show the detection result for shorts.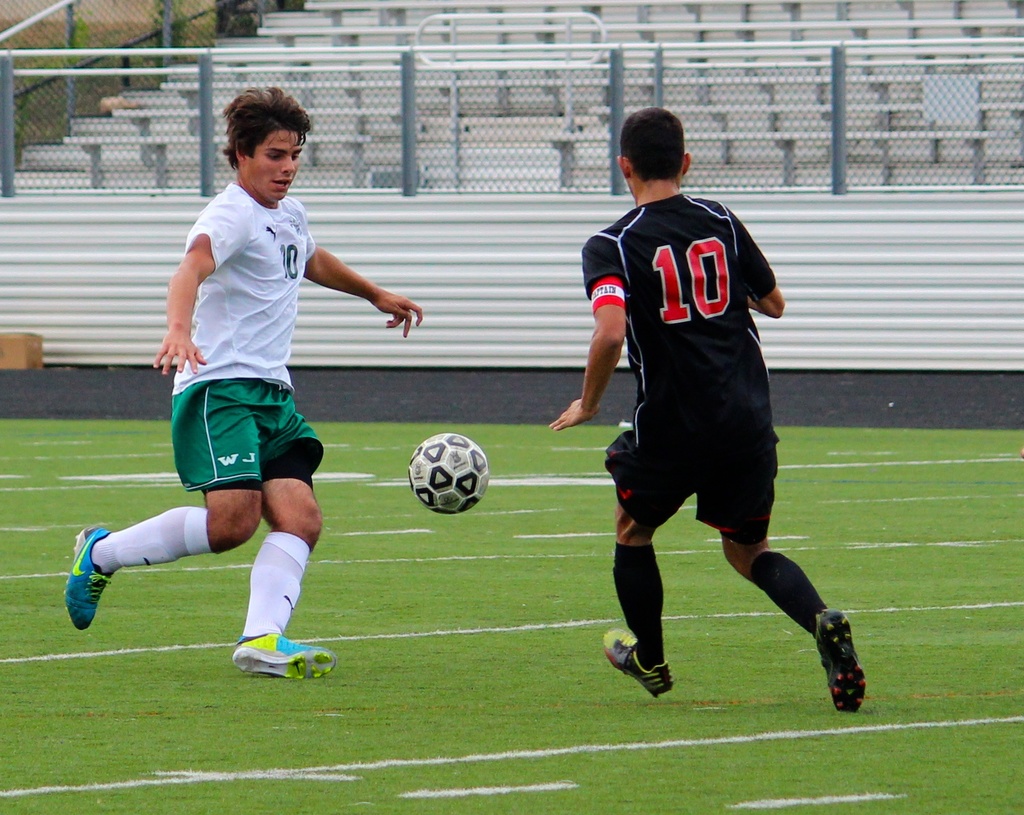
select_region(175, 375, 324, 489).
